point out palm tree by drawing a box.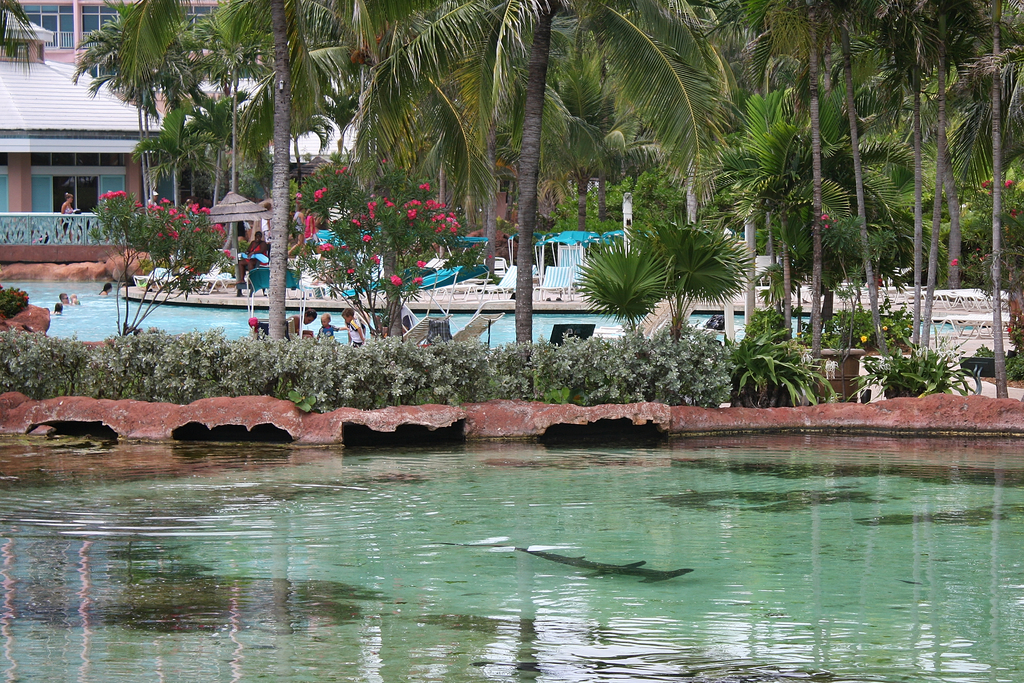
606:198:755:371.
